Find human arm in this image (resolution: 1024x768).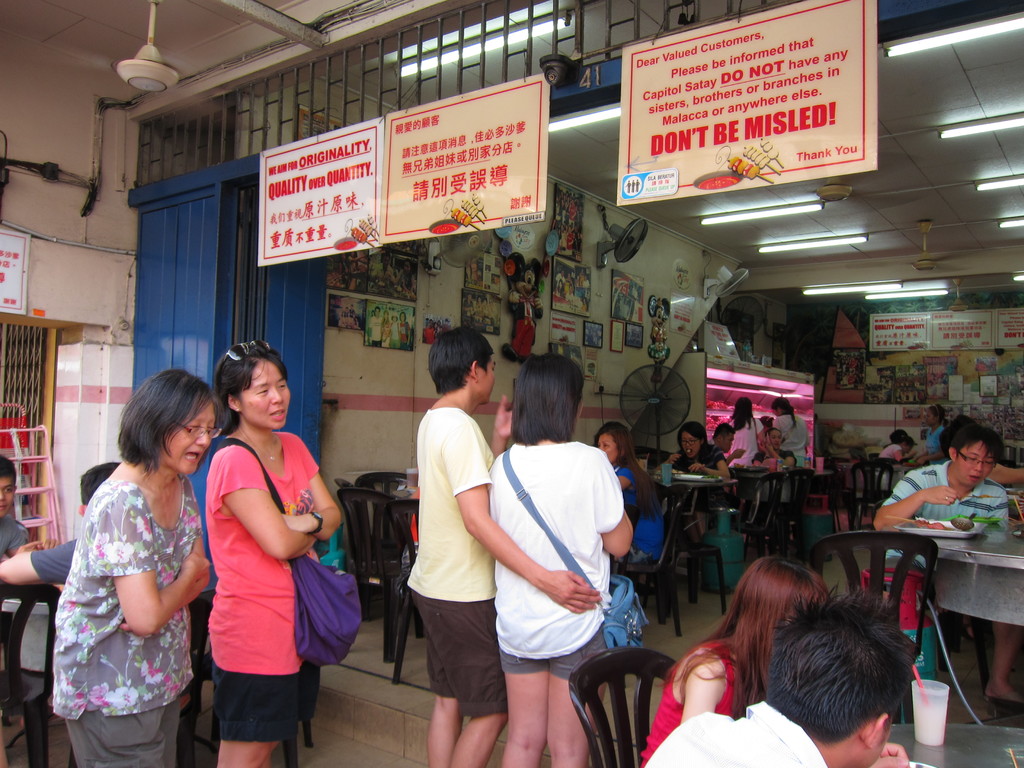
x1=862 y1=741 x2=908 y2=767.
